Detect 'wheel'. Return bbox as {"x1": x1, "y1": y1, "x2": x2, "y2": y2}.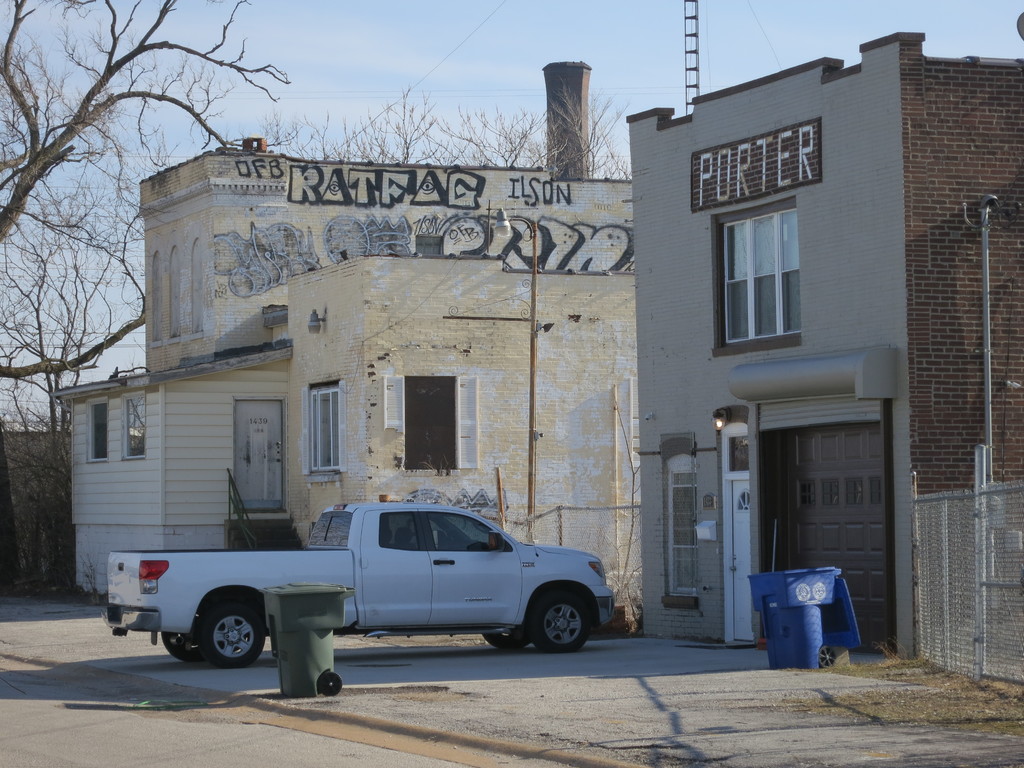
{"x1": 321, "y1": 672, "x2": 341, "y2": 696}.
